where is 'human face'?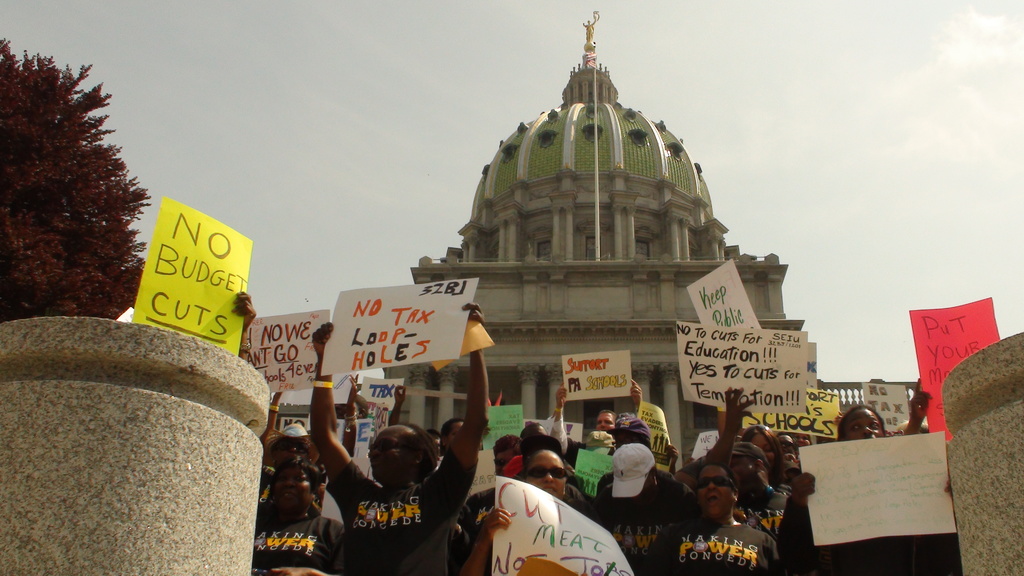
<box>370,429,394,483</box>.
